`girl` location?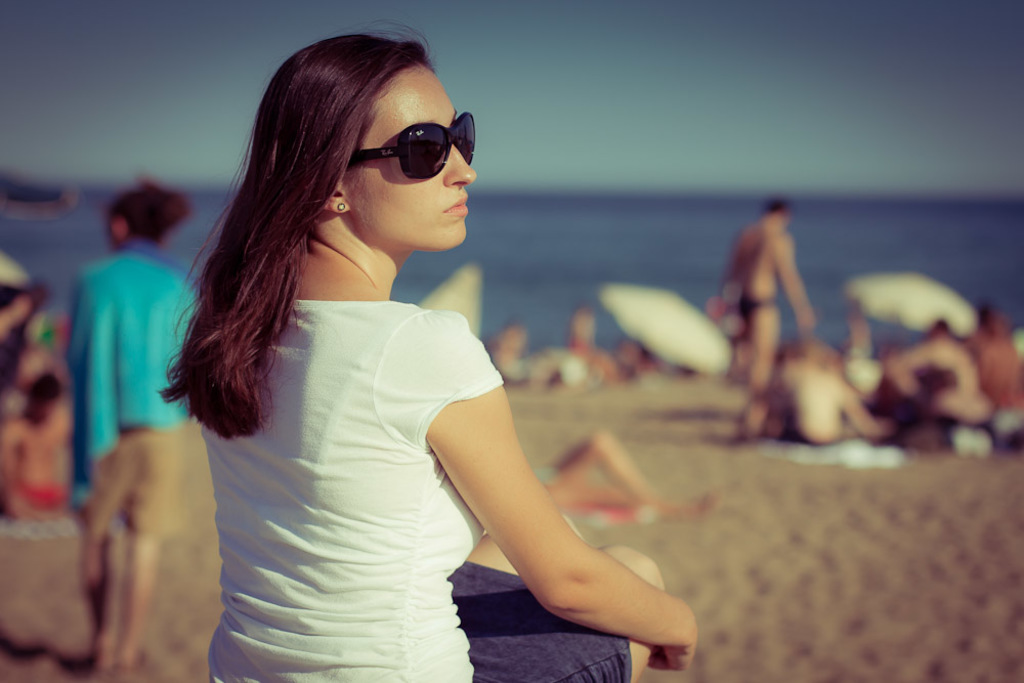
rect(156, 18, 701, 682)
